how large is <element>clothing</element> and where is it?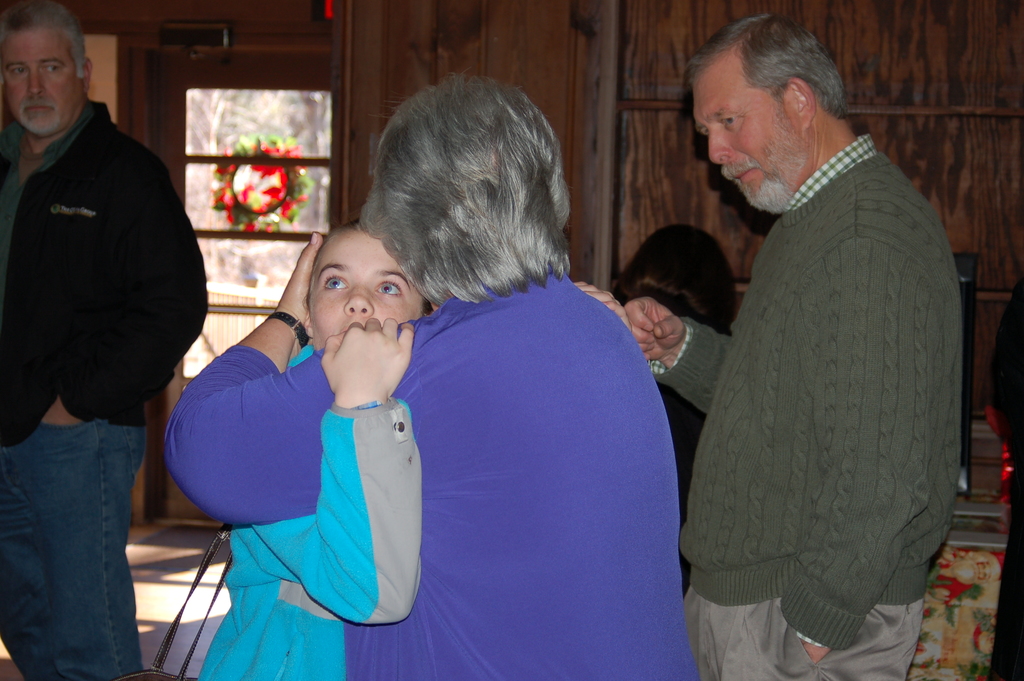
Bounding box: crop(3, 97, 210, 441).
